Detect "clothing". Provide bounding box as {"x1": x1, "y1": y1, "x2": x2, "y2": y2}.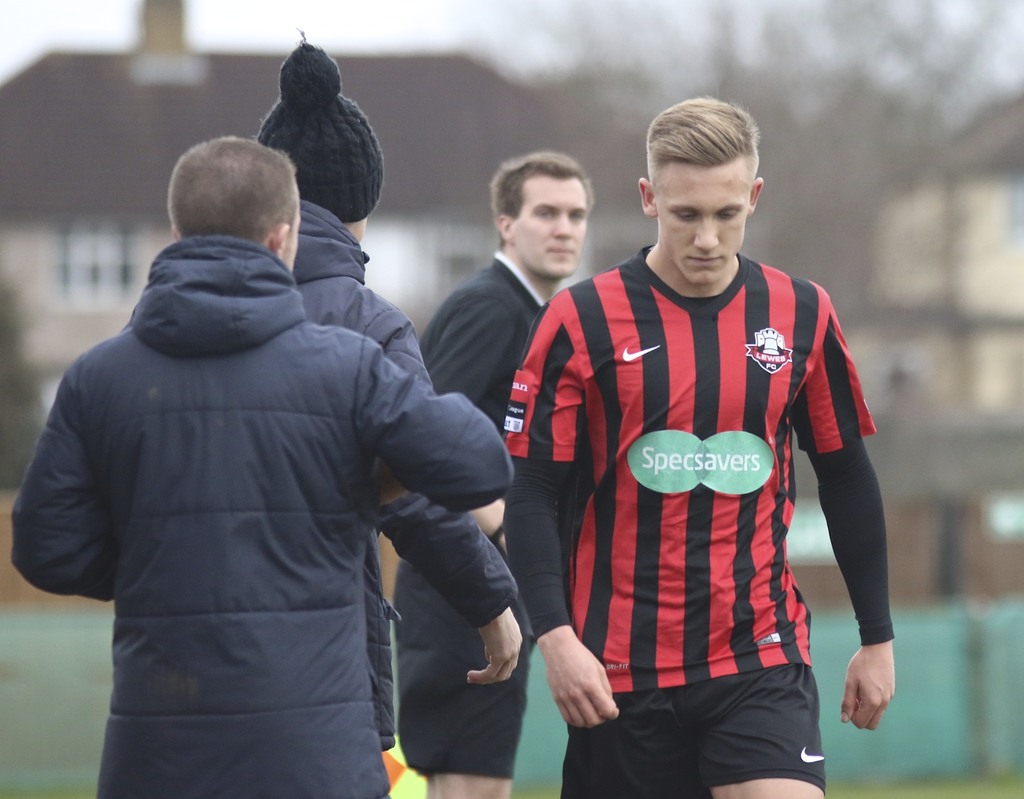
{"x1": 255, "y1": 28, "x2": 520, "y2": 748}.
